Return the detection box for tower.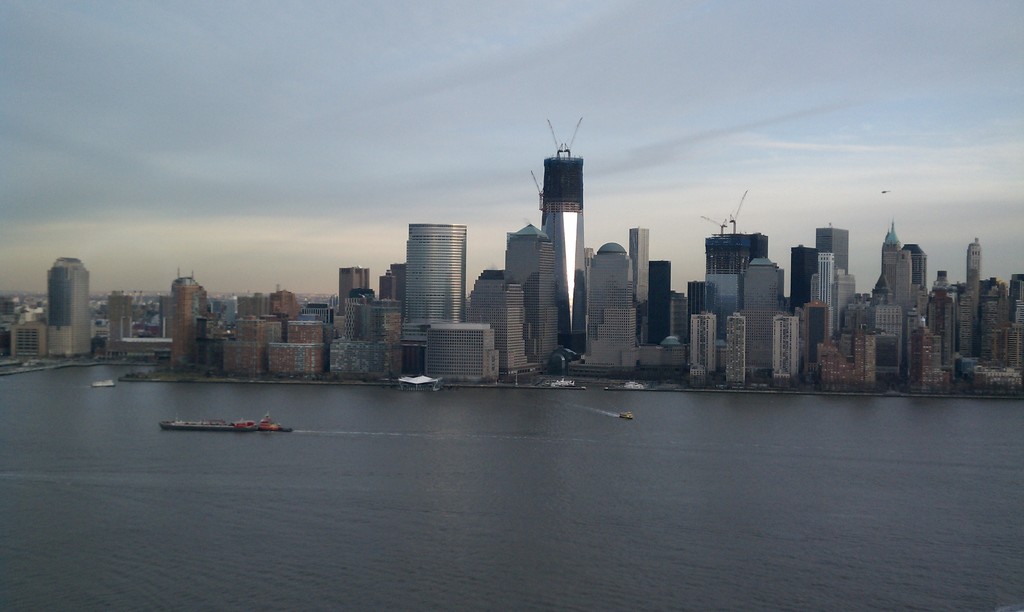
x1=405 y1=221 x2=465 y2=346.
